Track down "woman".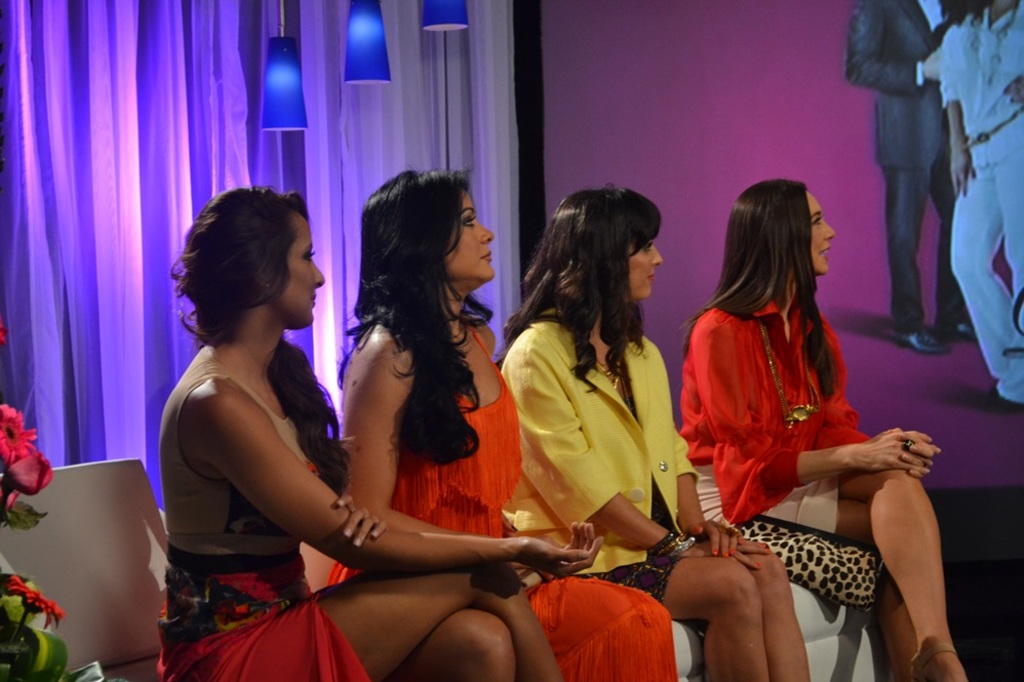
Tracked to 157, 190, 604, 681.
